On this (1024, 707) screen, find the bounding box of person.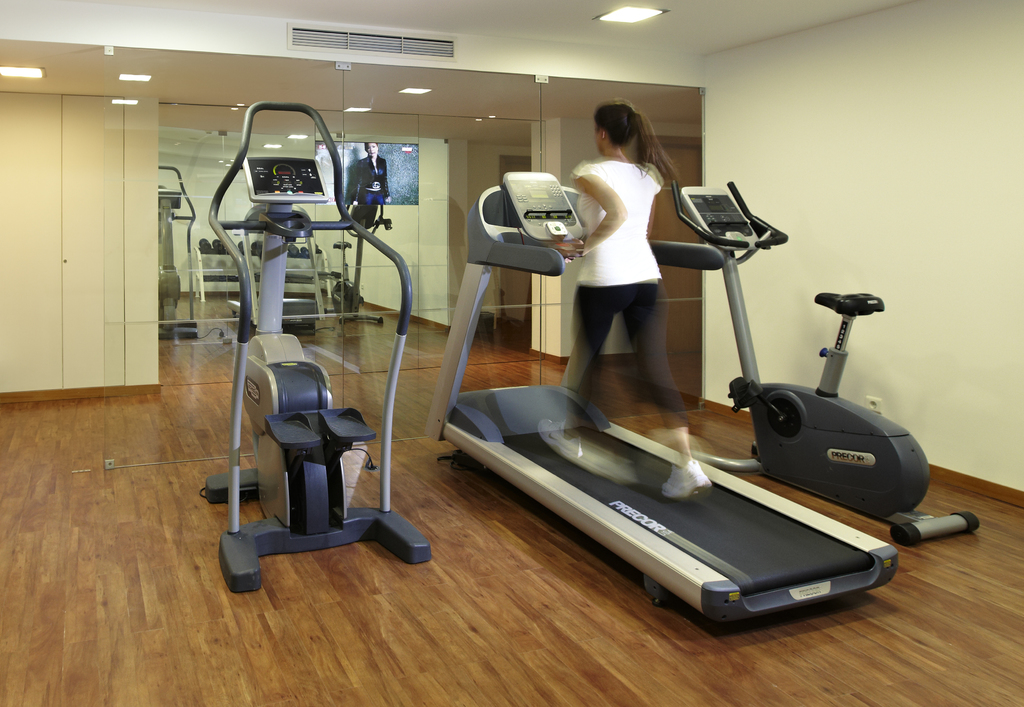
Bounding box: BBox(548, 99, 716, 503).
